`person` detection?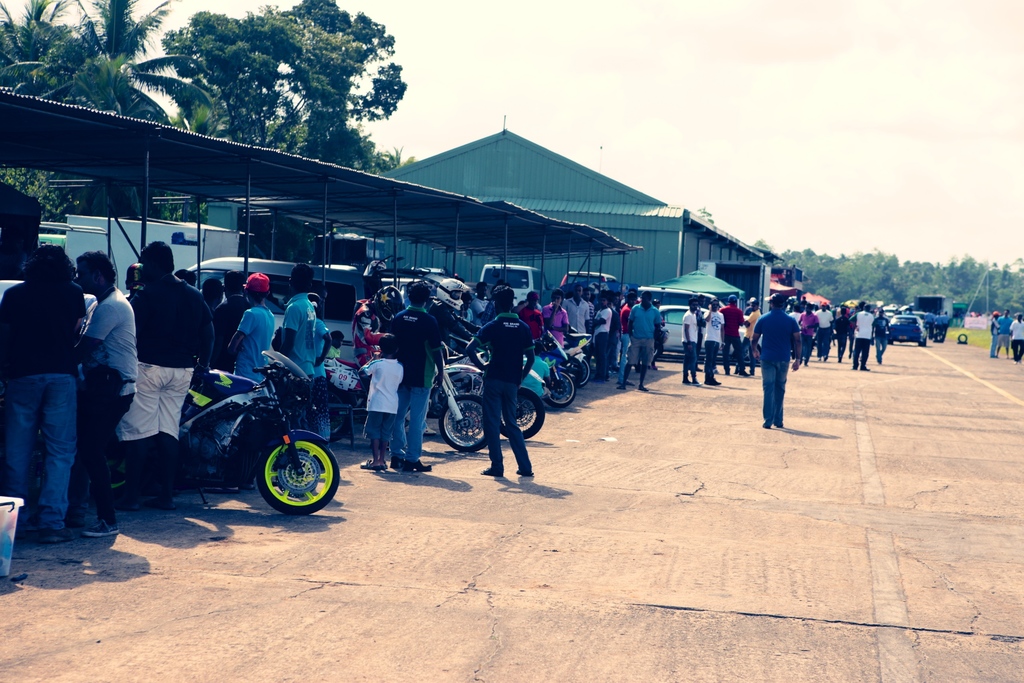
(left=1009, top=312, right=1023, bottom=363)
